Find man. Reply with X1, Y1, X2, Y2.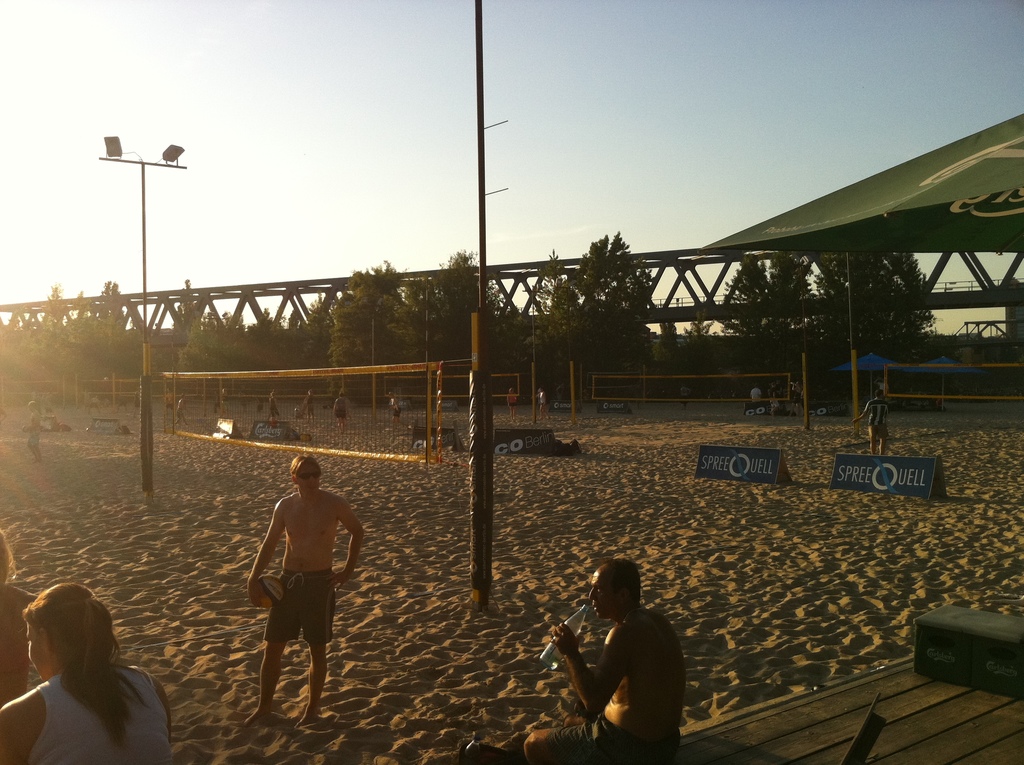
852, 390, 892, 451.
